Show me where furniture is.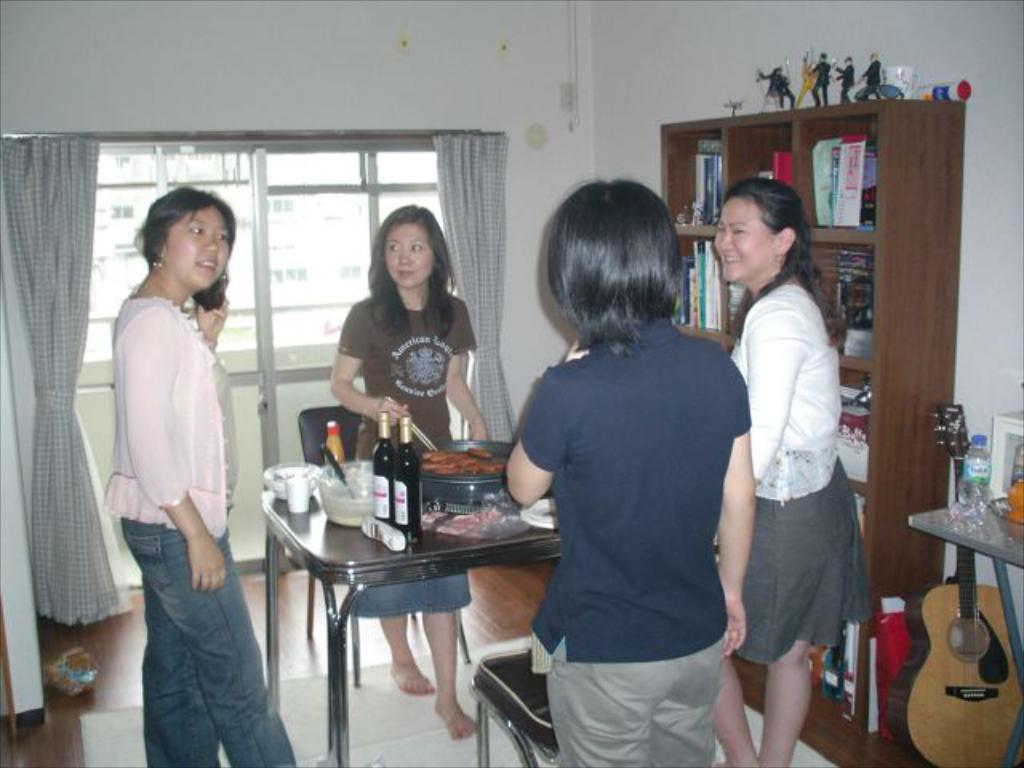
furniture is at l=298, t=408, r=466, b=688.
